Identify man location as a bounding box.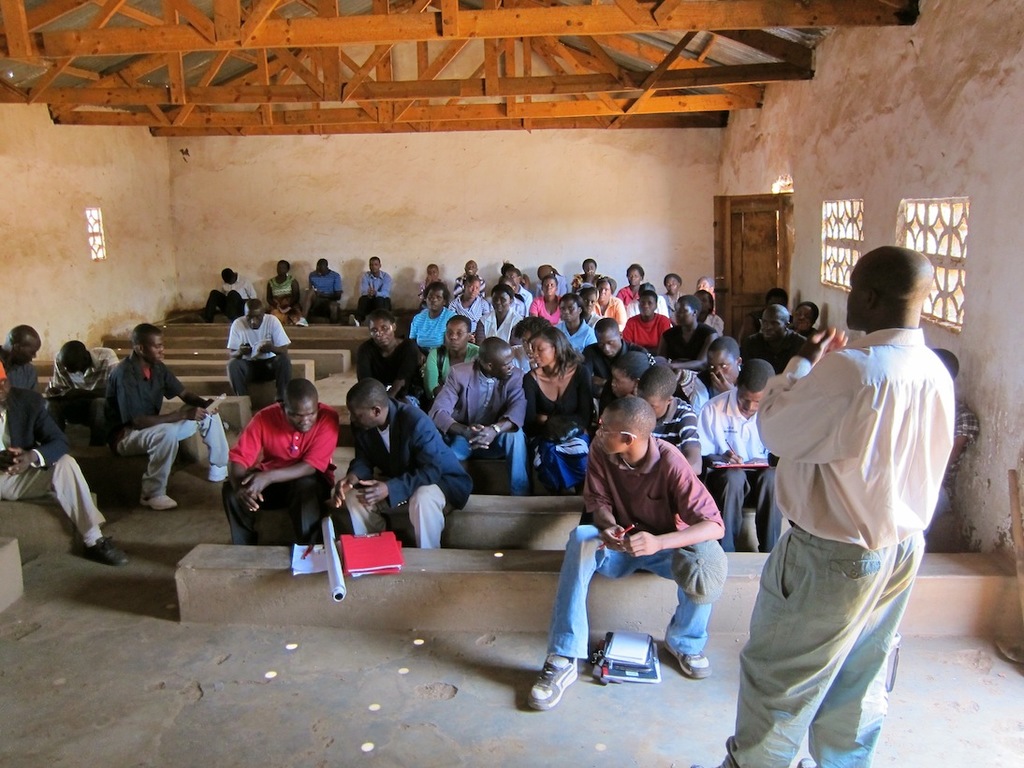
524/395/731/715.
